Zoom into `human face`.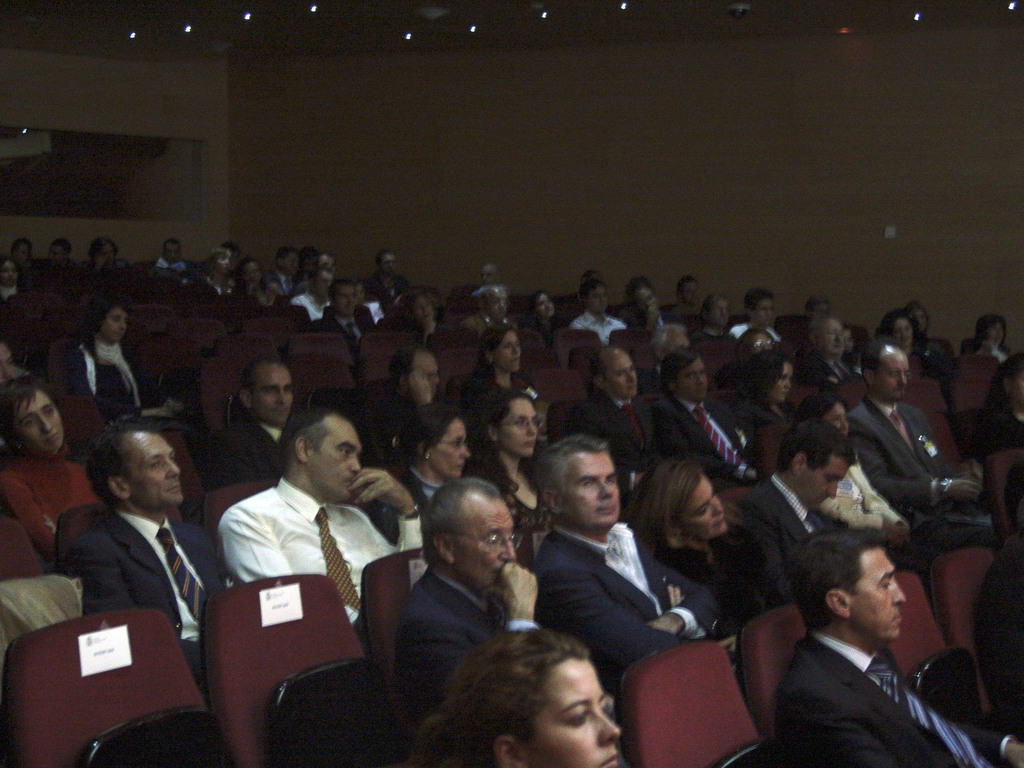
Zoom target: rect(163, 243, 181, 264).
